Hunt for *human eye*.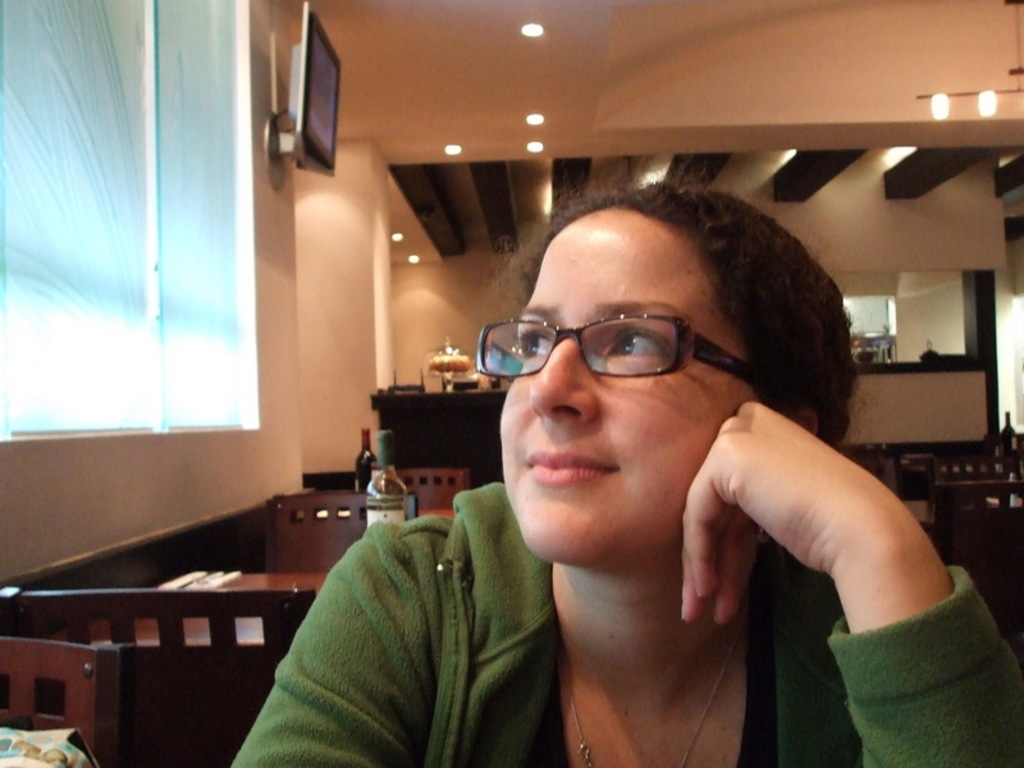
Hunted down at box=[511, 321, 554, 369].
